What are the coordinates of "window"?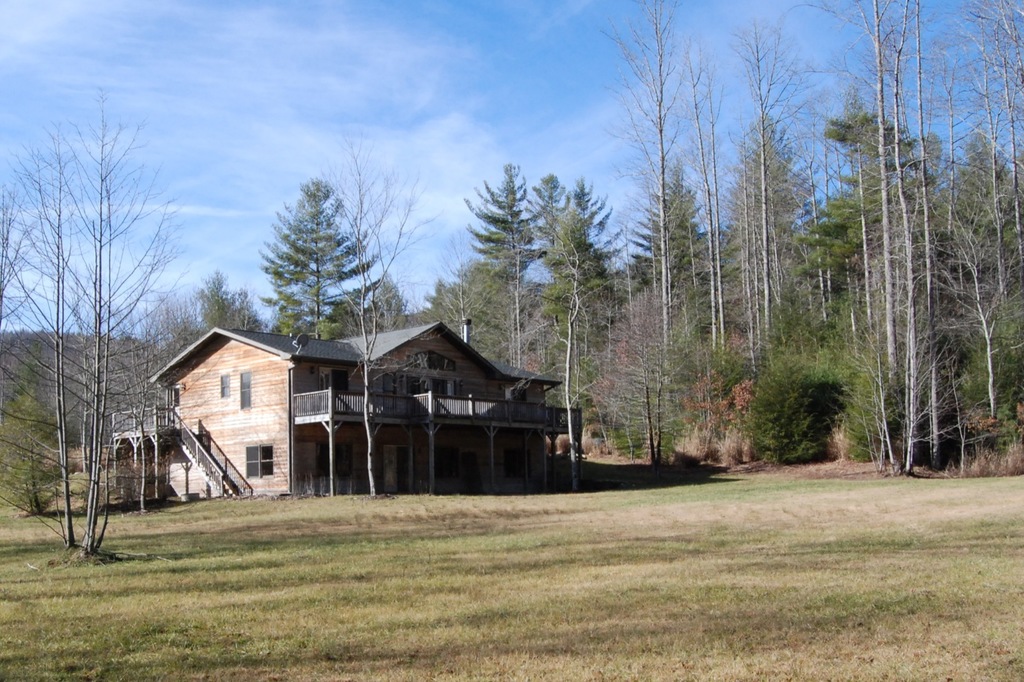
x1=220 y1=374 x2=230 y2=395.
